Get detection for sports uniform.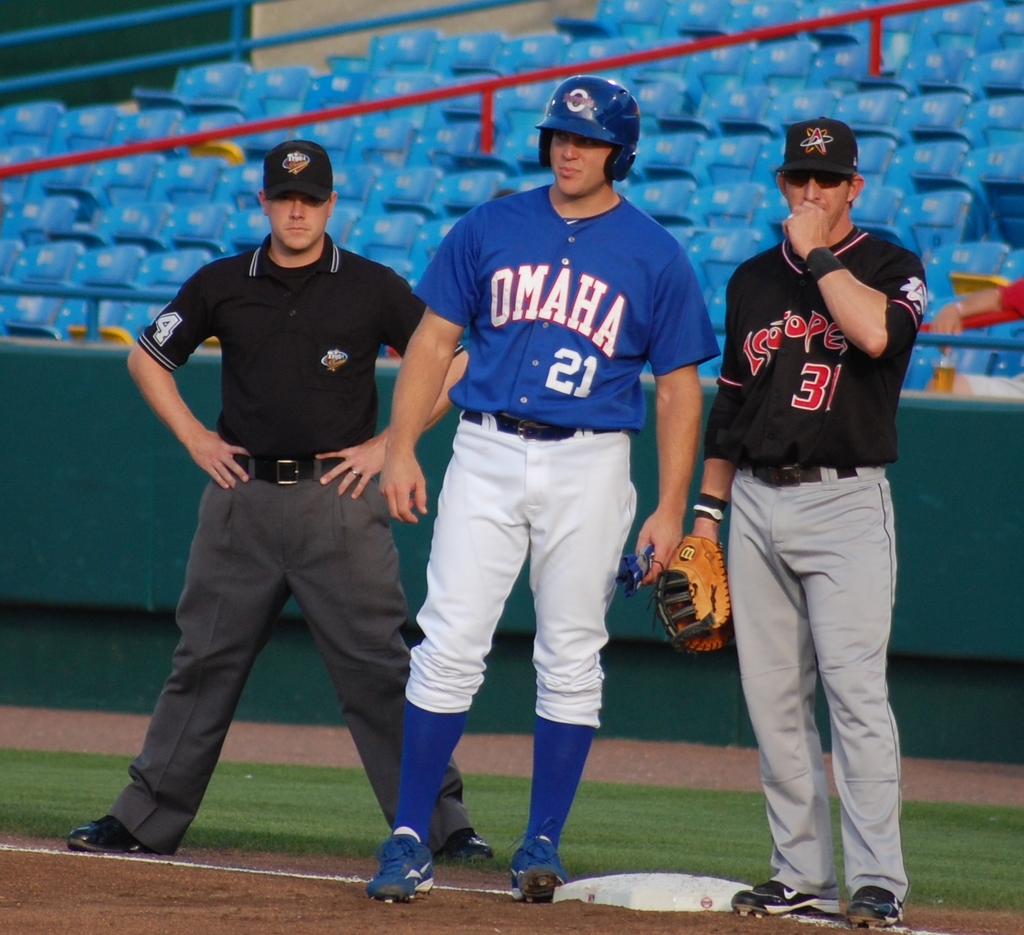
Detection: [left=704, top=221, right=928, bottom=899].
